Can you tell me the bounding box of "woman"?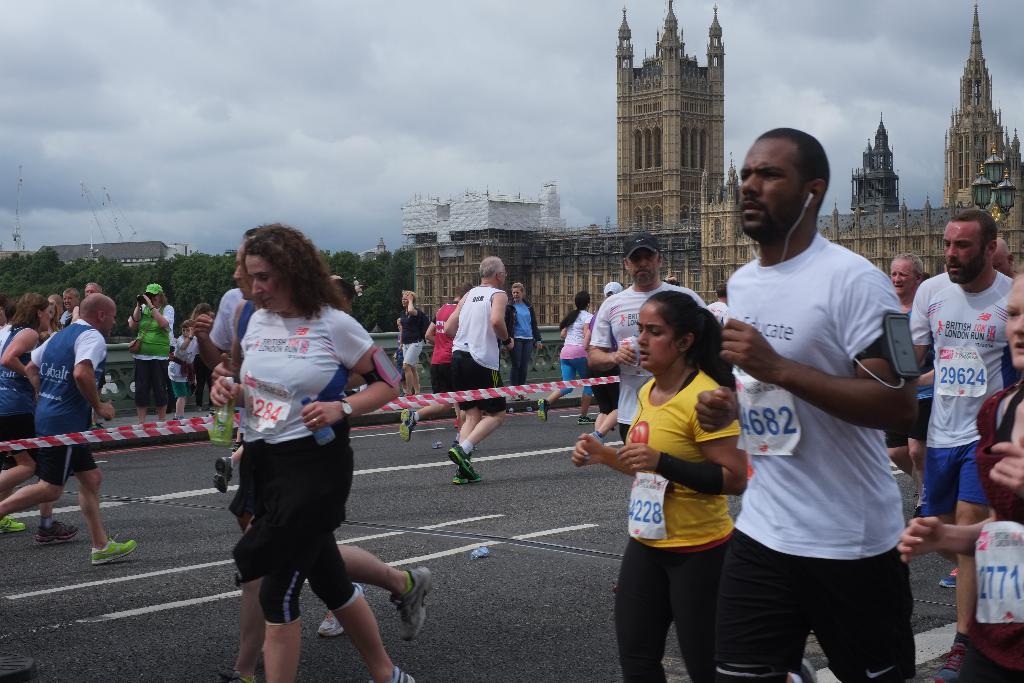
rect(505, 281, 527, 418).
